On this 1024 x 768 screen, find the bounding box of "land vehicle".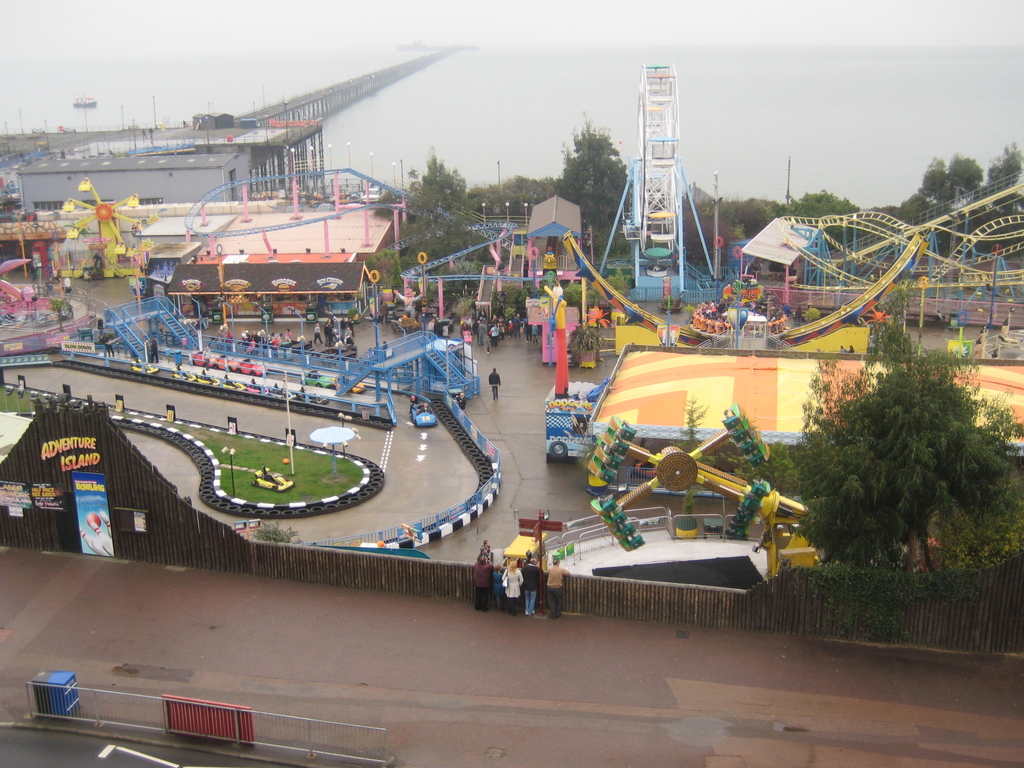
Bounding box: x1=250 y1=464 x2=298 y2=495.
